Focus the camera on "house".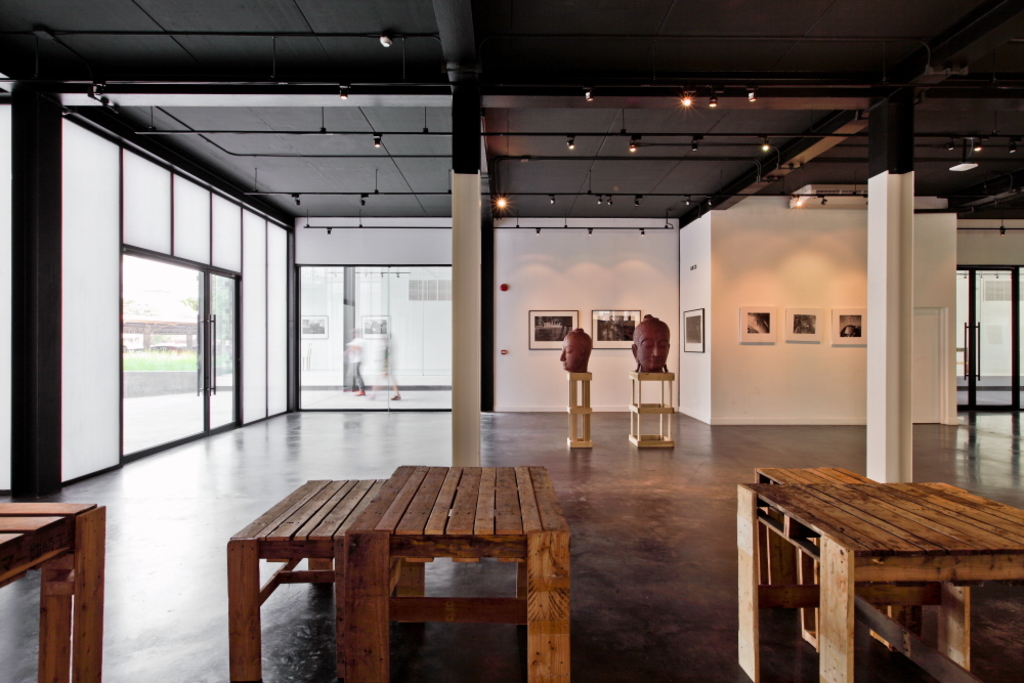
Focus region: 122, 319, 203, 349.
